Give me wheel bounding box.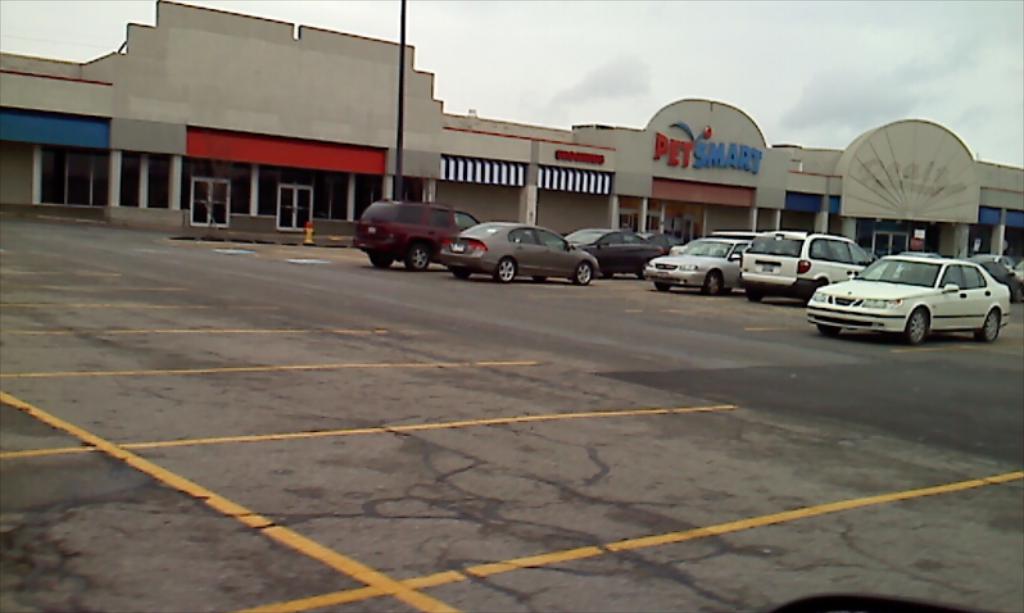
crop(495, 259, 516, 283).
